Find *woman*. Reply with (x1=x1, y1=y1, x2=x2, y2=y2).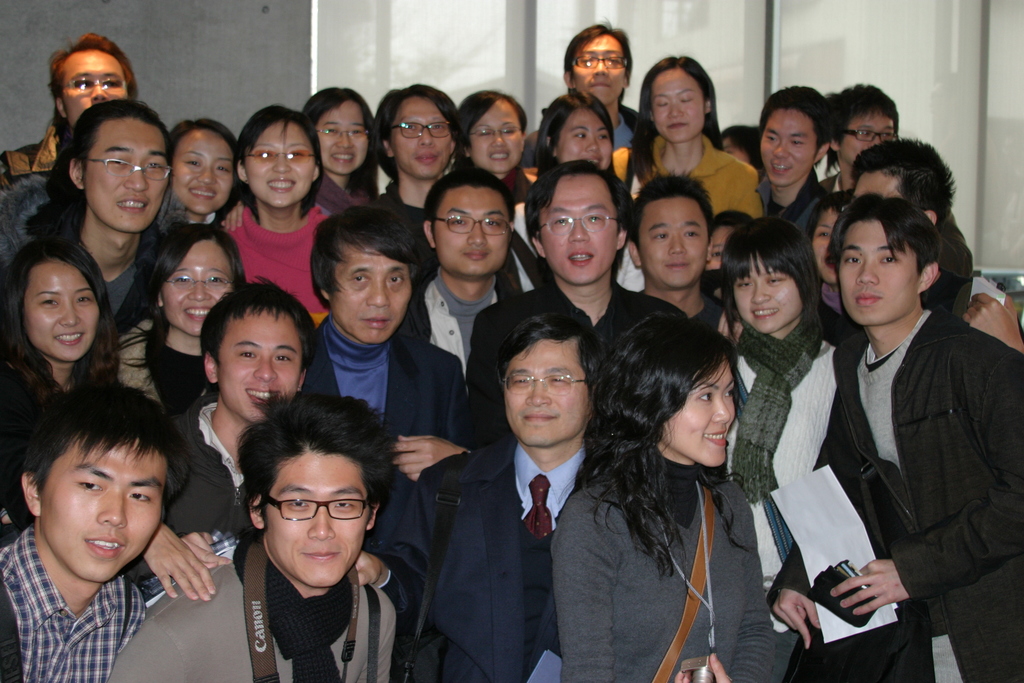
(x1=0, y1=240, x2=116, y2=404).
